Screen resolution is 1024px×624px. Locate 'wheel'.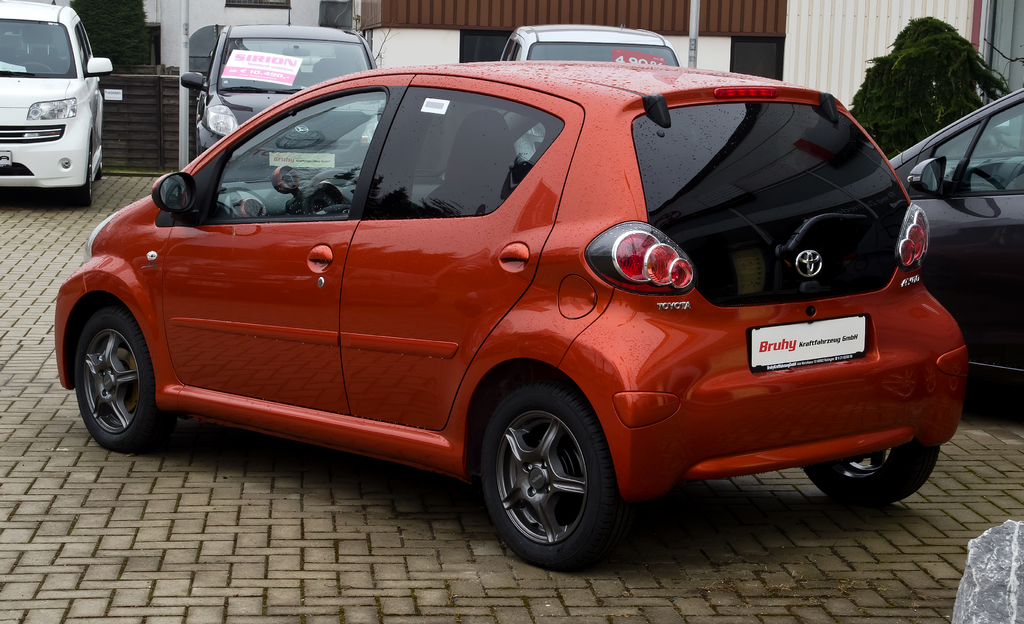
[left=302, top=170, right=360, bottom=214].
